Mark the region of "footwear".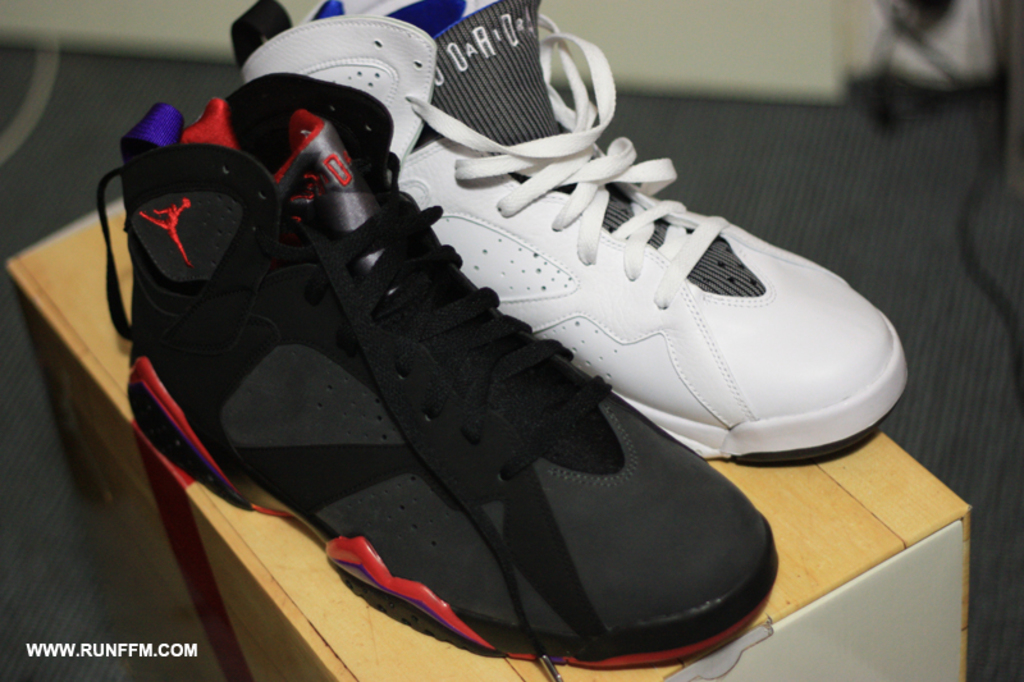
Region: rect(93, 72, 780, 673).
